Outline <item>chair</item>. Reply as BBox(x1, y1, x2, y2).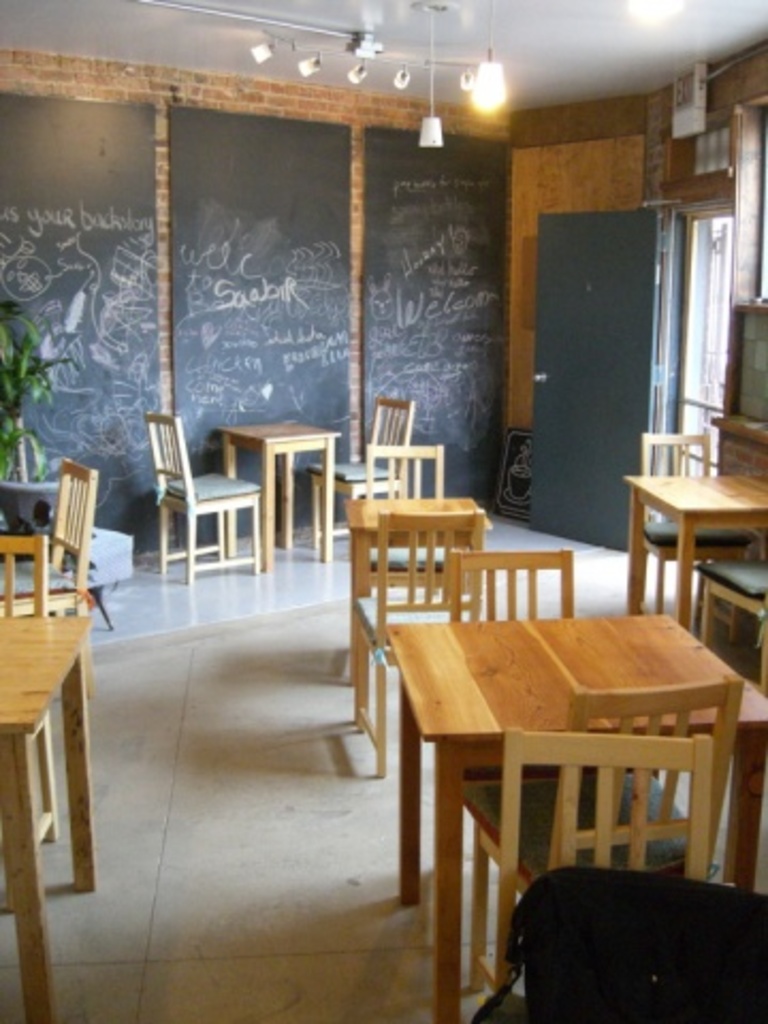
BBox(446, 544, 619, 911).
